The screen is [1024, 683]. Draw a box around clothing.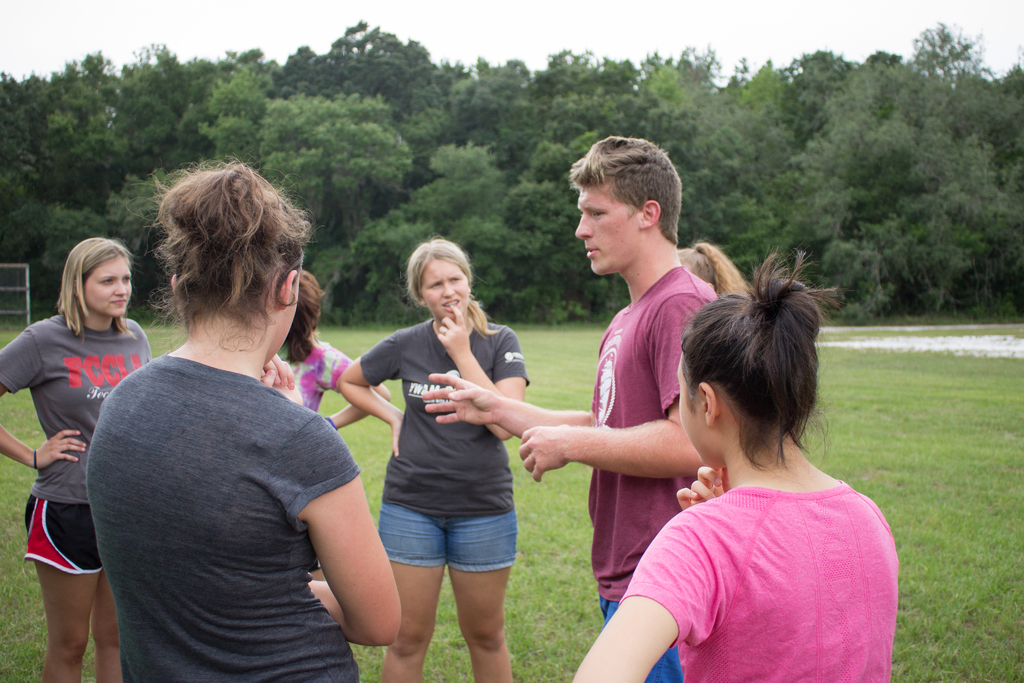
{"x1": 638, "y1": 434, "x2": 900, "y2": 666}.
